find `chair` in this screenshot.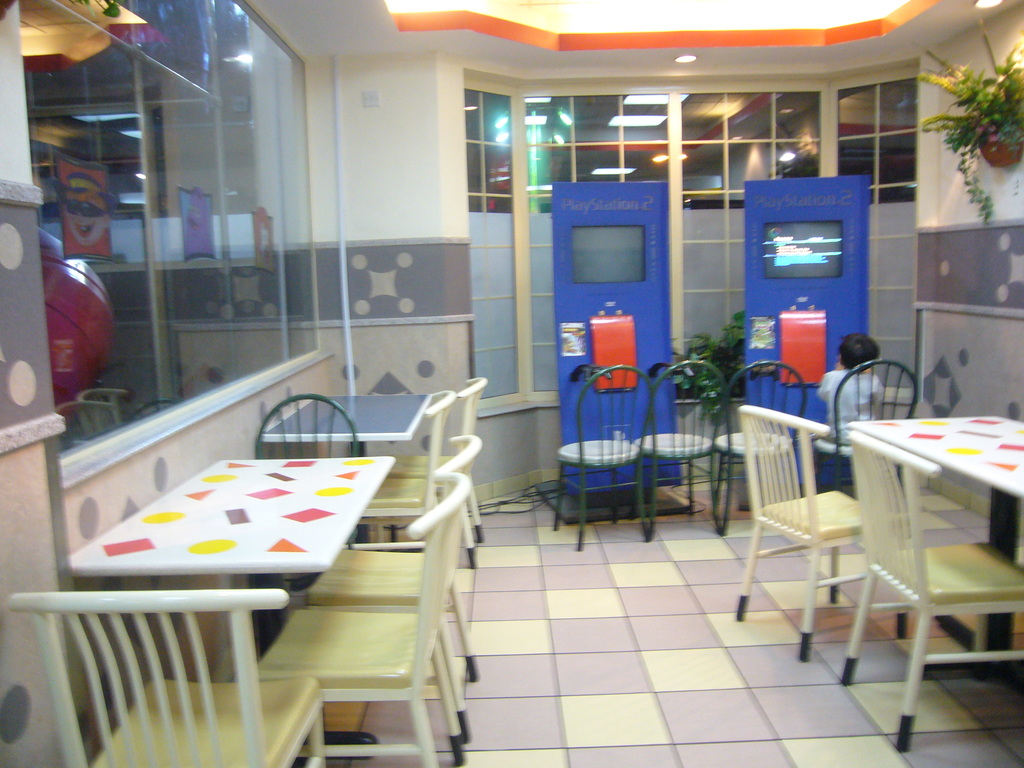
The bounding box for `chair` is box=[253, 388, 363, 461].
